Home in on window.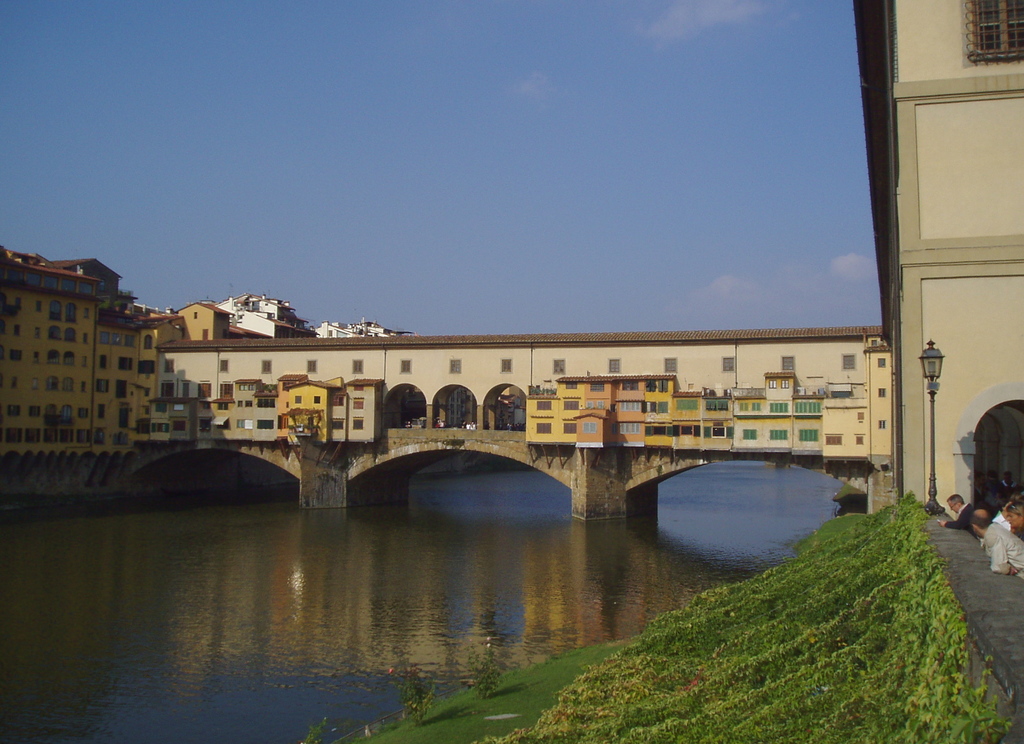
Homed in at l=45, t=327, r=55, b=342.
